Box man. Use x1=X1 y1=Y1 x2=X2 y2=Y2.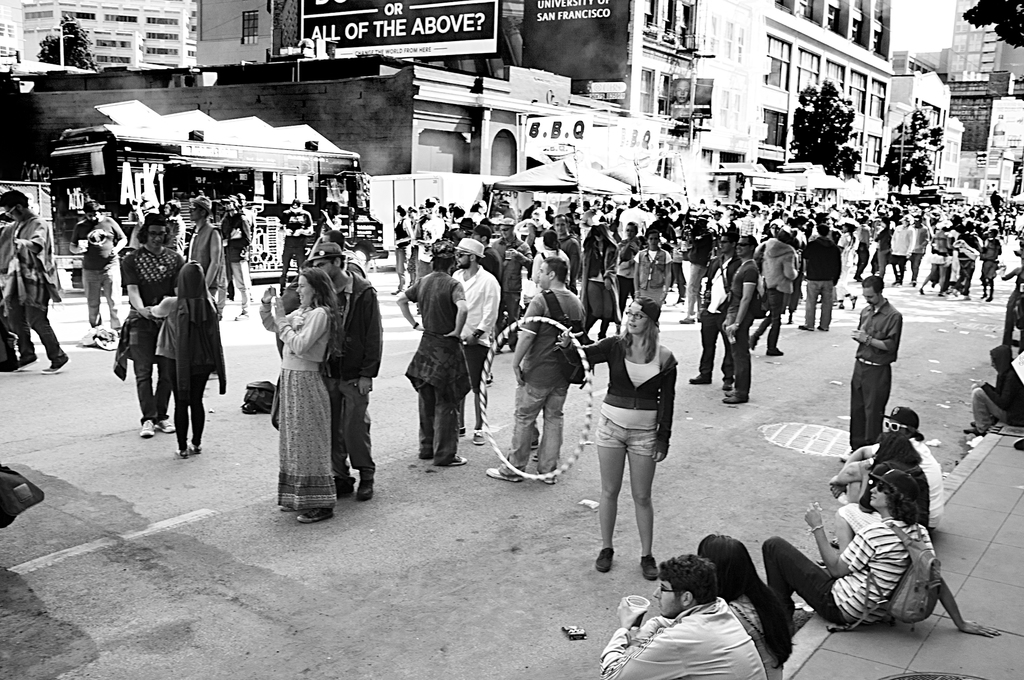
x1=485 y1=255 x2=593 y2=488.
